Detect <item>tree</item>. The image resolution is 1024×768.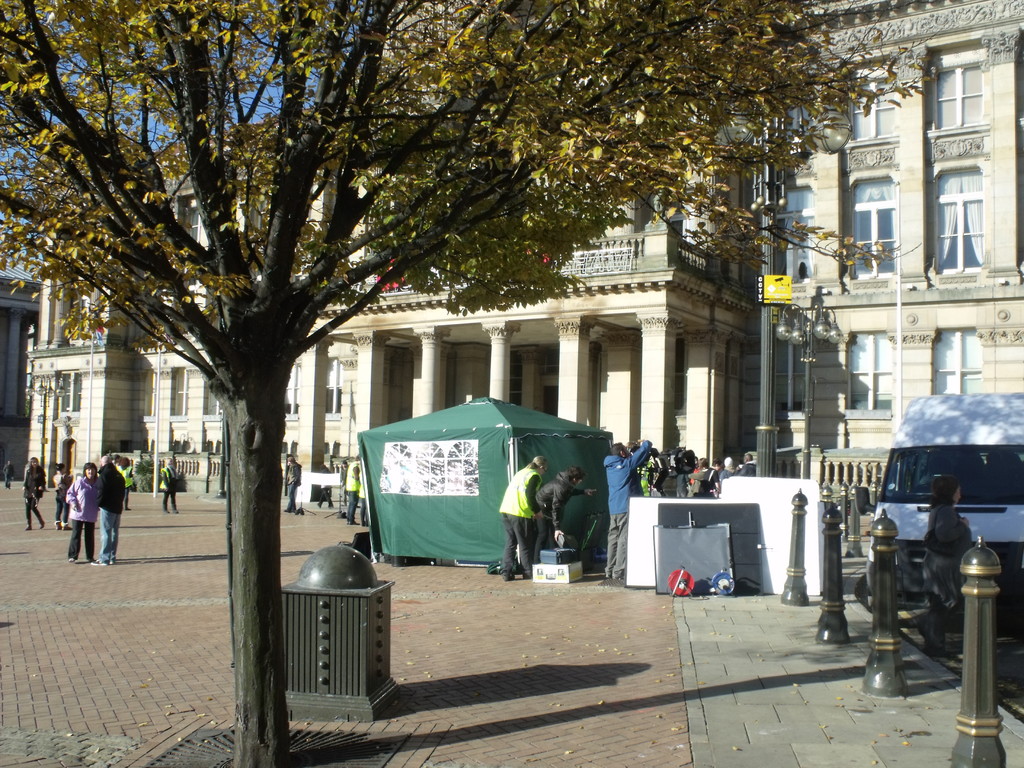
{"x1": 0, "y1": 0, "x2": 943, "y2": 767}.
